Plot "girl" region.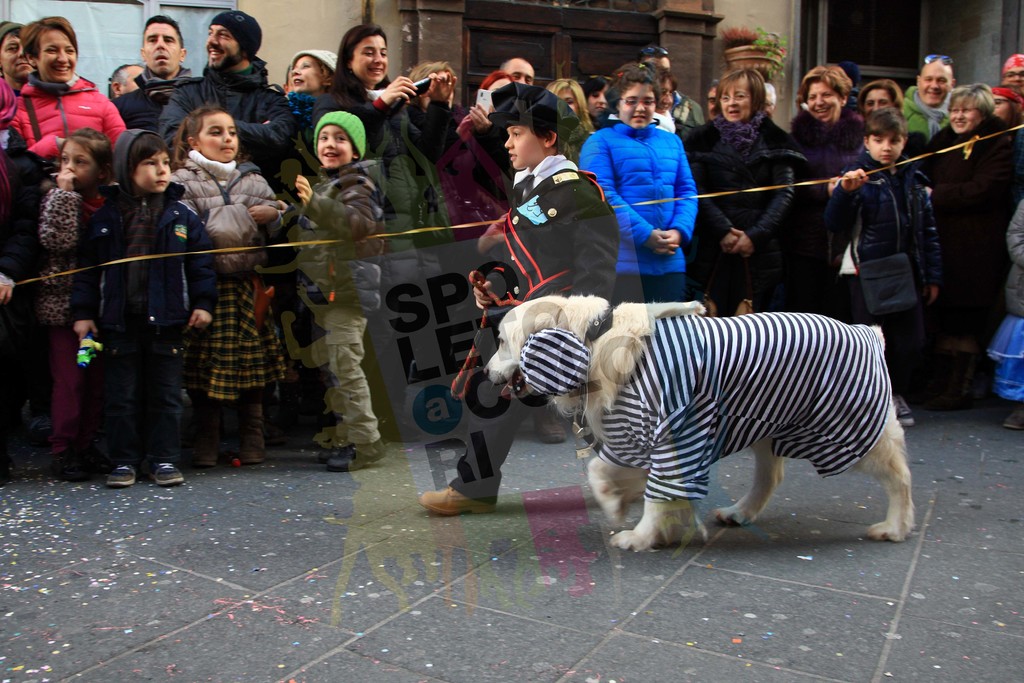
Plotted at locate(38, 126, 117, 472).
